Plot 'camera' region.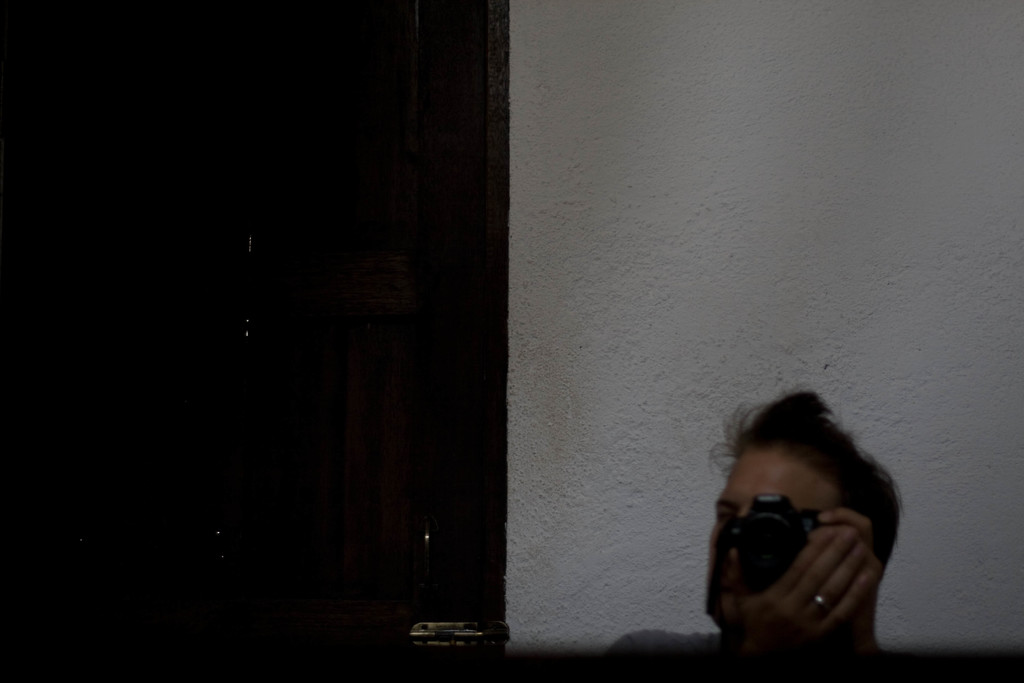
Plotted at detection(726, 492, 886, 629).
